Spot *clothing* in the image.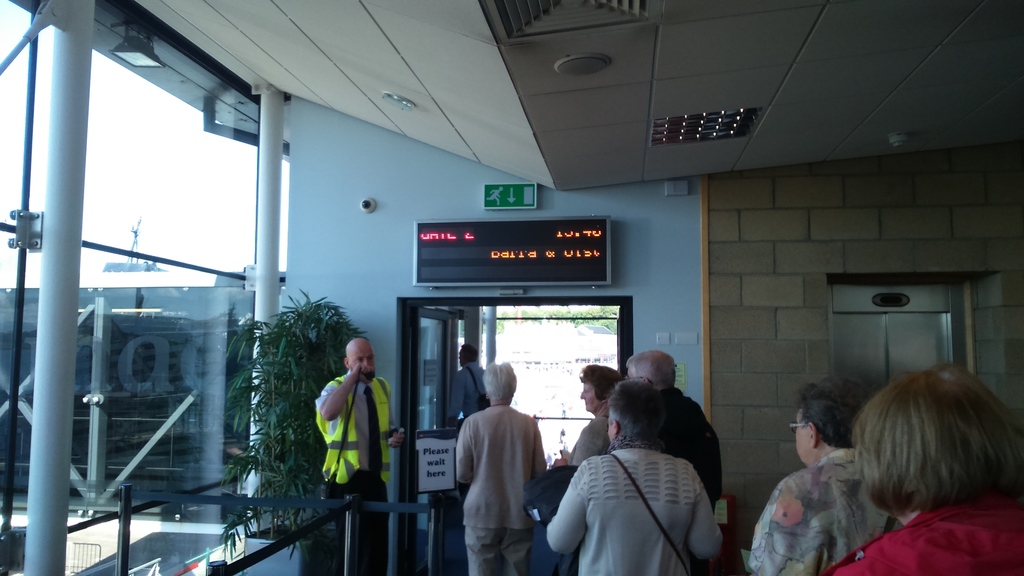
*clothing* found at box=[315, 368, 395, 575].
